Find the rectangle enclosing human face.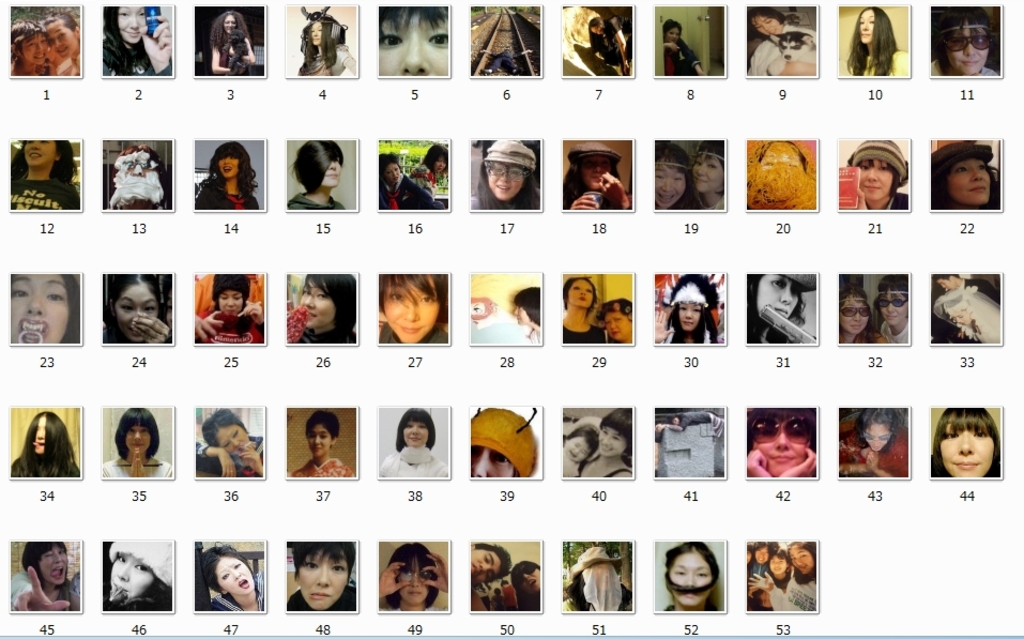
{"left": 599, "top": 429, "right": 625, "bottom": 453}.
